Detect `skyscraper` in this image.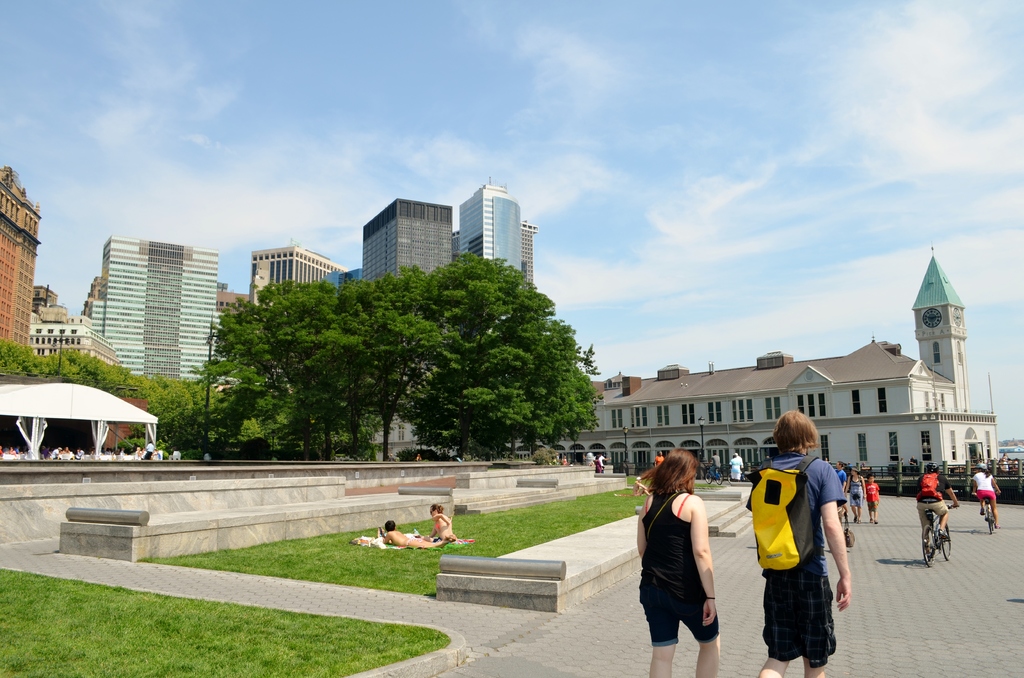
Detection: 0/163/45/360.
